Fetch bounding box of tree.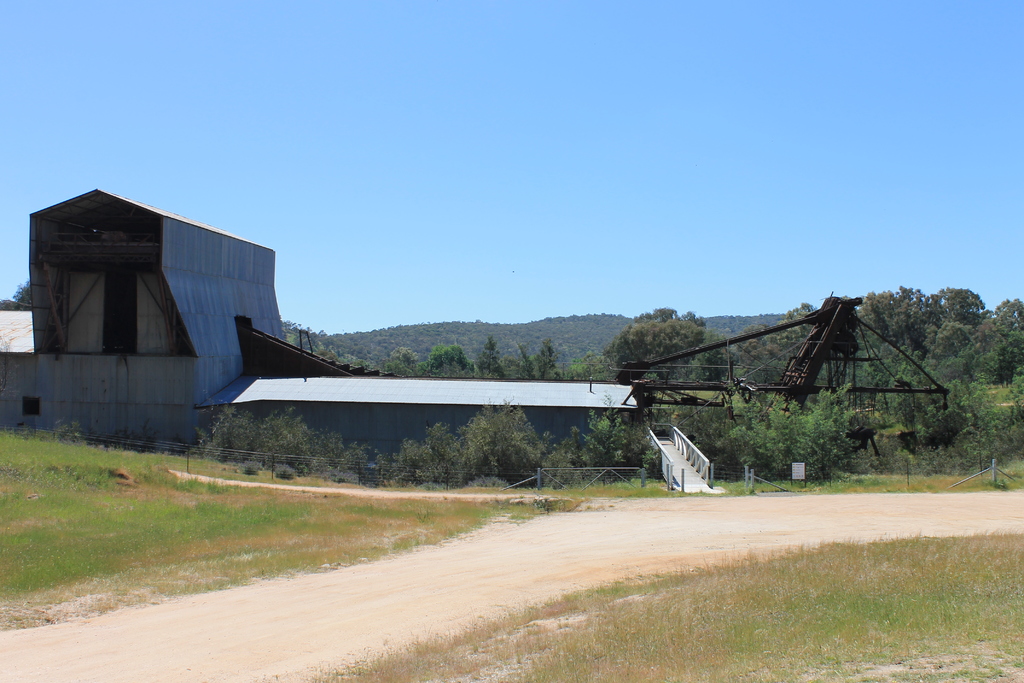
Bbox: box=[627, 318, 704, 383].
